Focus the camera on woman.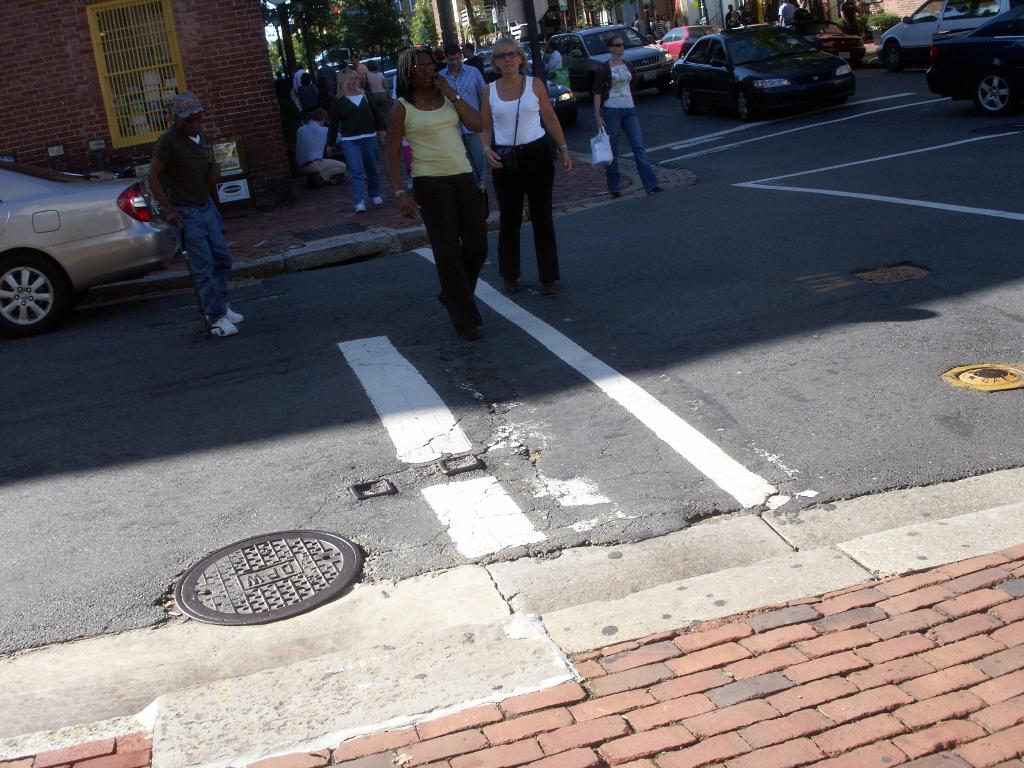
Focus region: region(589, 32, 666, 199).
